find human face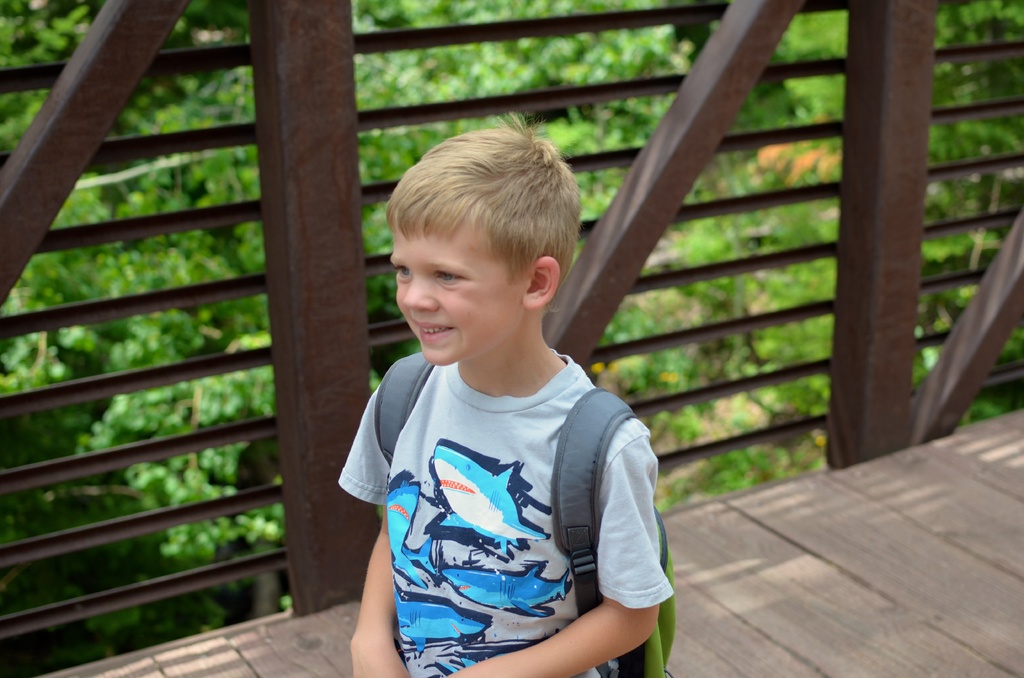
detection(380, 218, 526, 370)
